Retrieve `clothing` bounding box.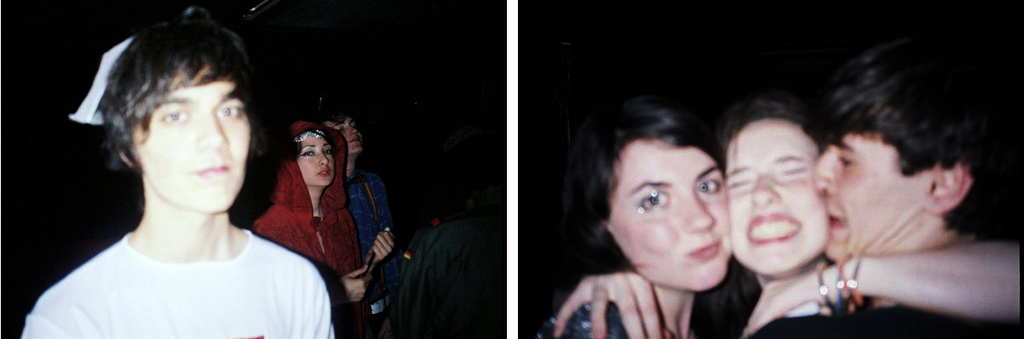
Bounding box: [544, 302, 681, 338].
